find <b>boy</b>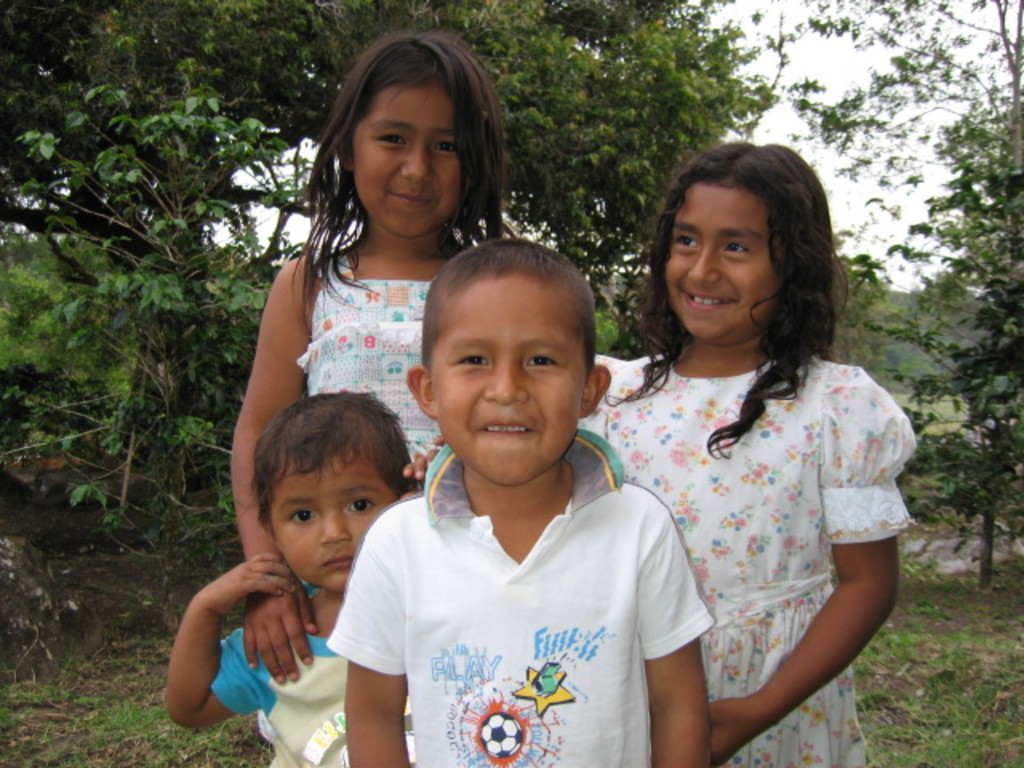
box=[323, 230, 715, 763]
